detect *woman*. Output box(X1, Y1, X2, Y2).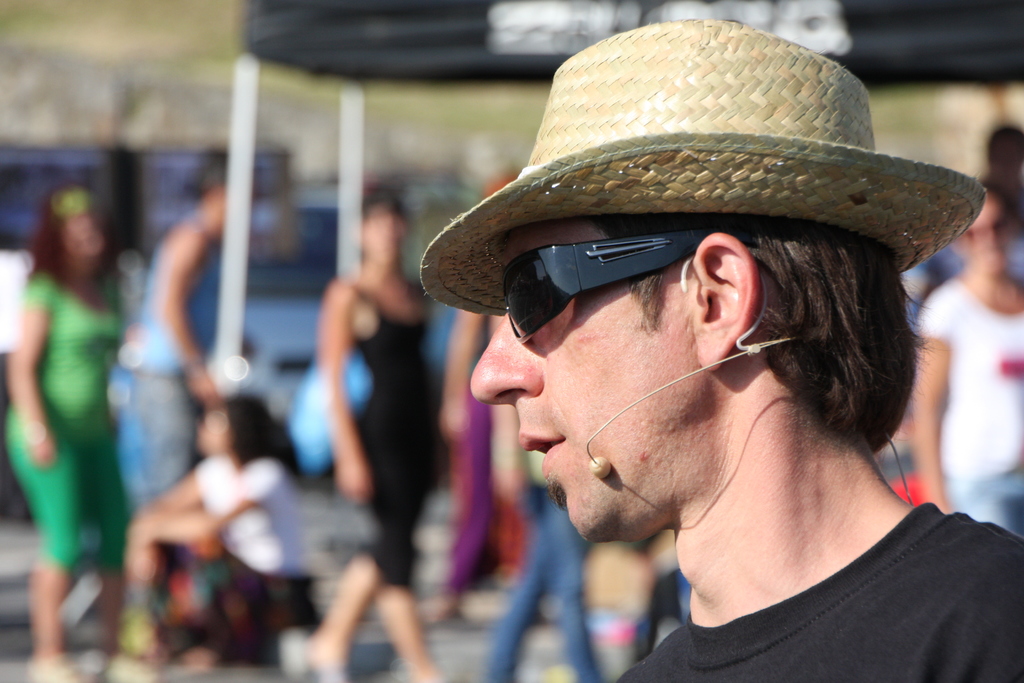
box(10, 160, 144, 660).
